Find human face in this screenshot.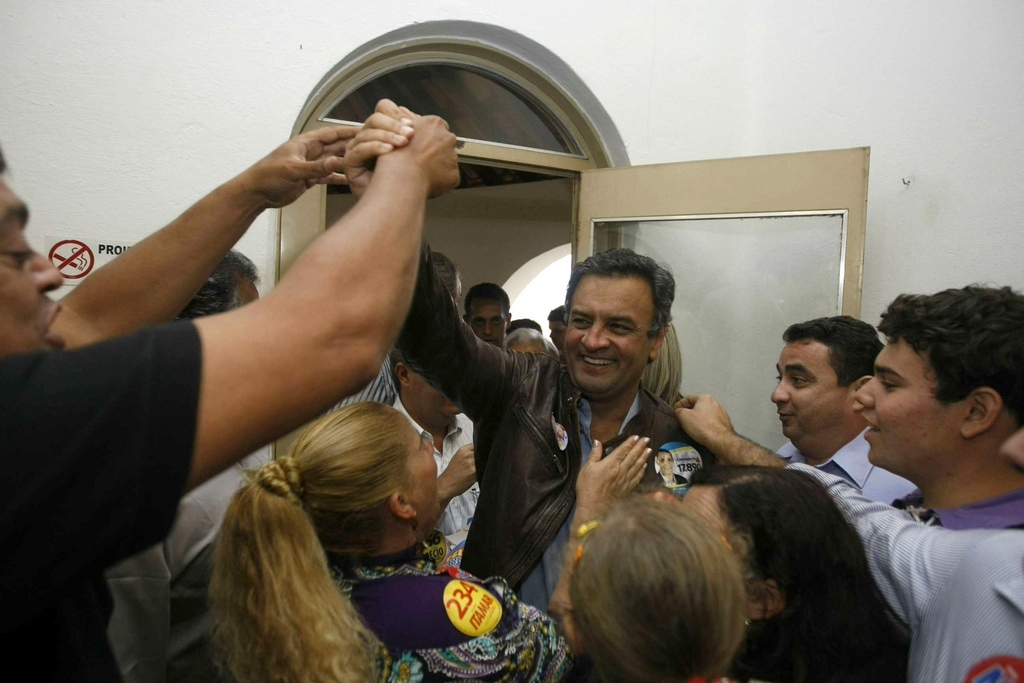
The bounding box for human face is detection(768, 336, 850, 442).
